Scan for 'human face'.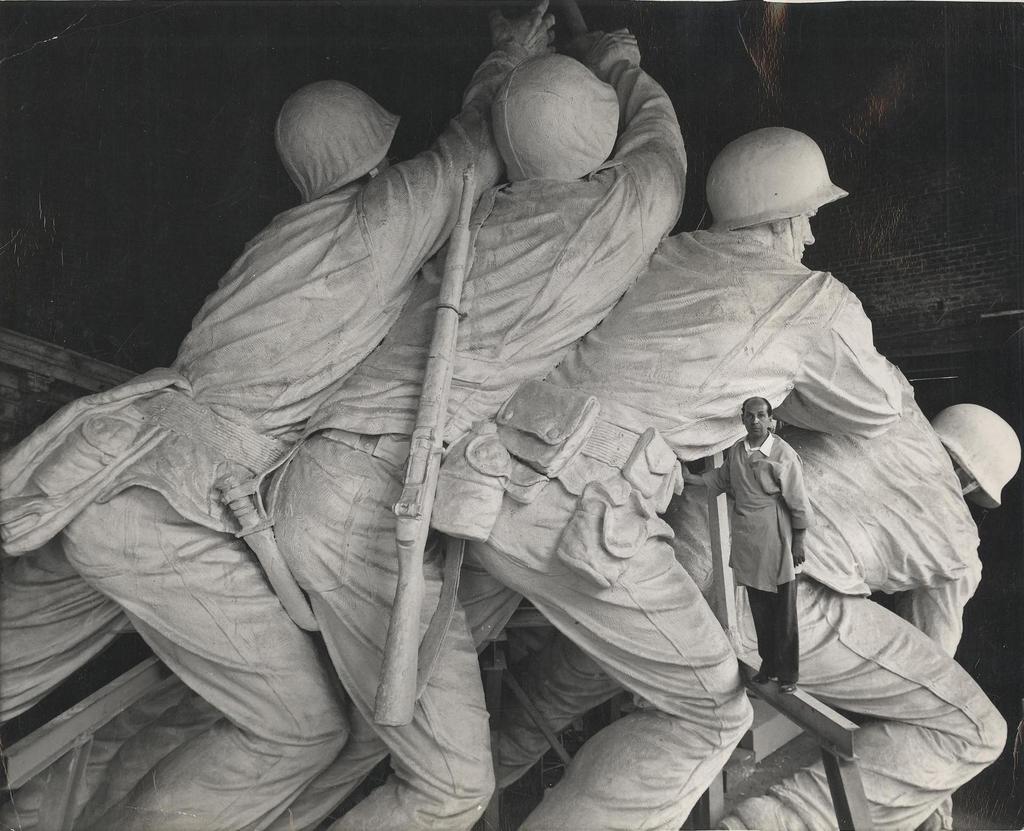
Scan result: select_region(788, 205, 817, 264).
